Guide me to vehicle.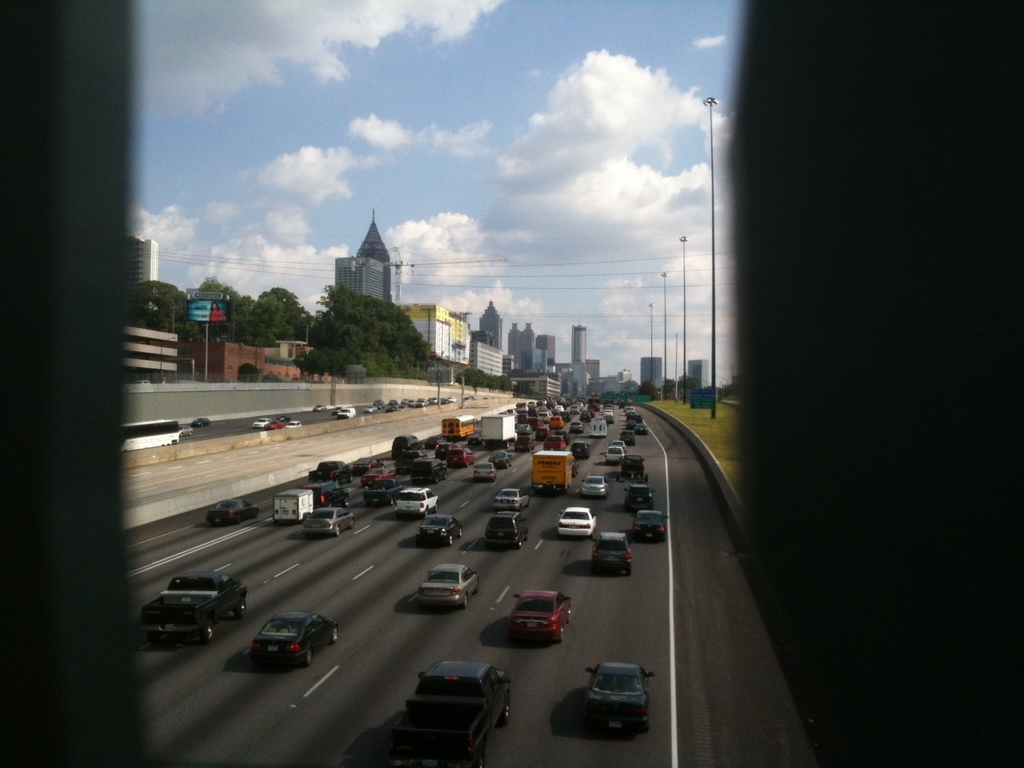
Guidance: bbox=[354, 462, 390, 485].
